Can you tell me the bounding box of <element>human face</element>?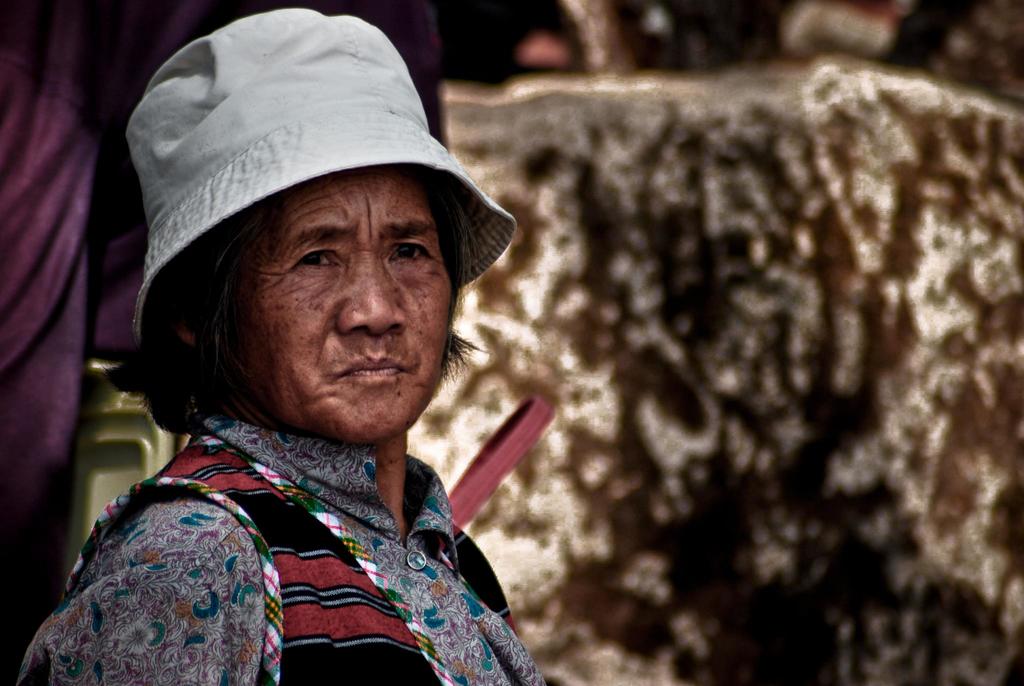
230 170 452 444.
